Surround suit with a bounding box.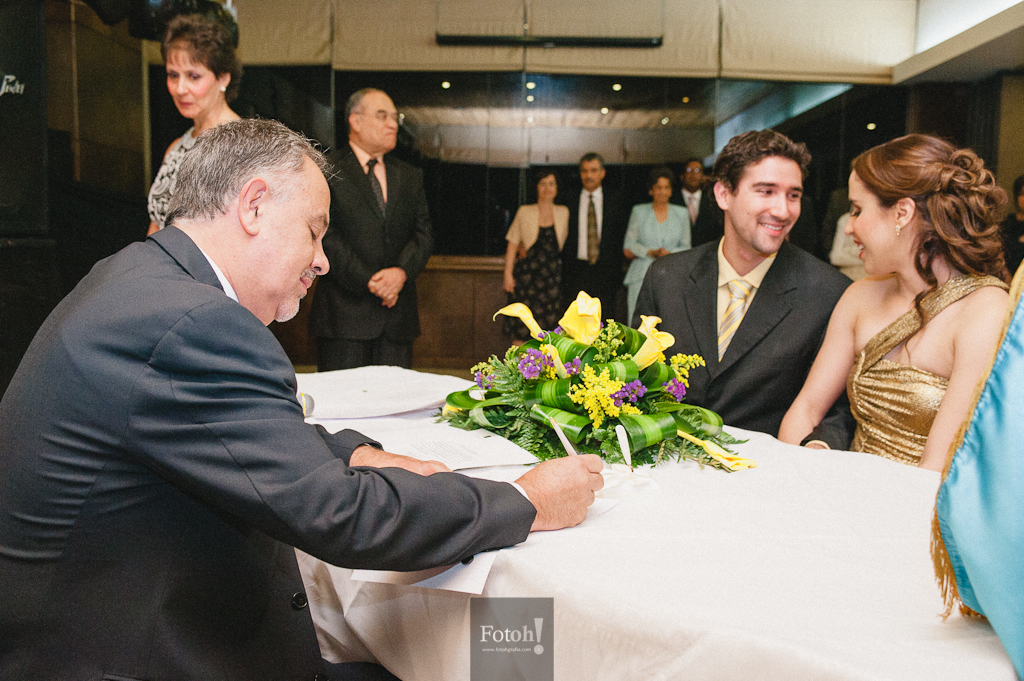
l=656, t=165, r=859, b=453.
